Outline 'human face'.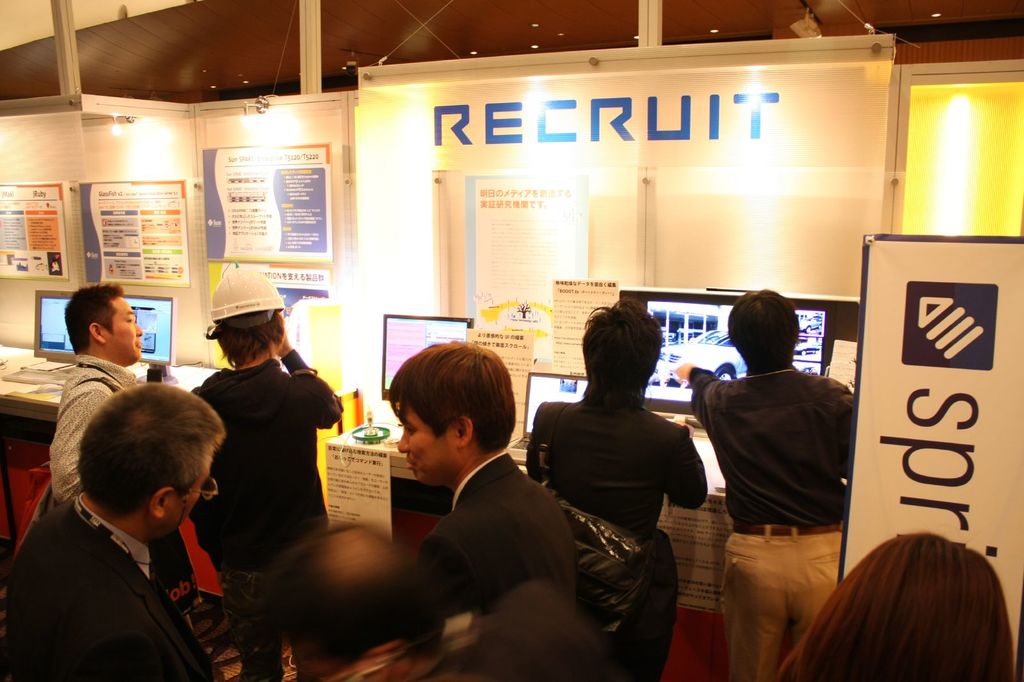
Outline: {"left": 391, "top": 399, "right": 467, "bottom": 481}.
